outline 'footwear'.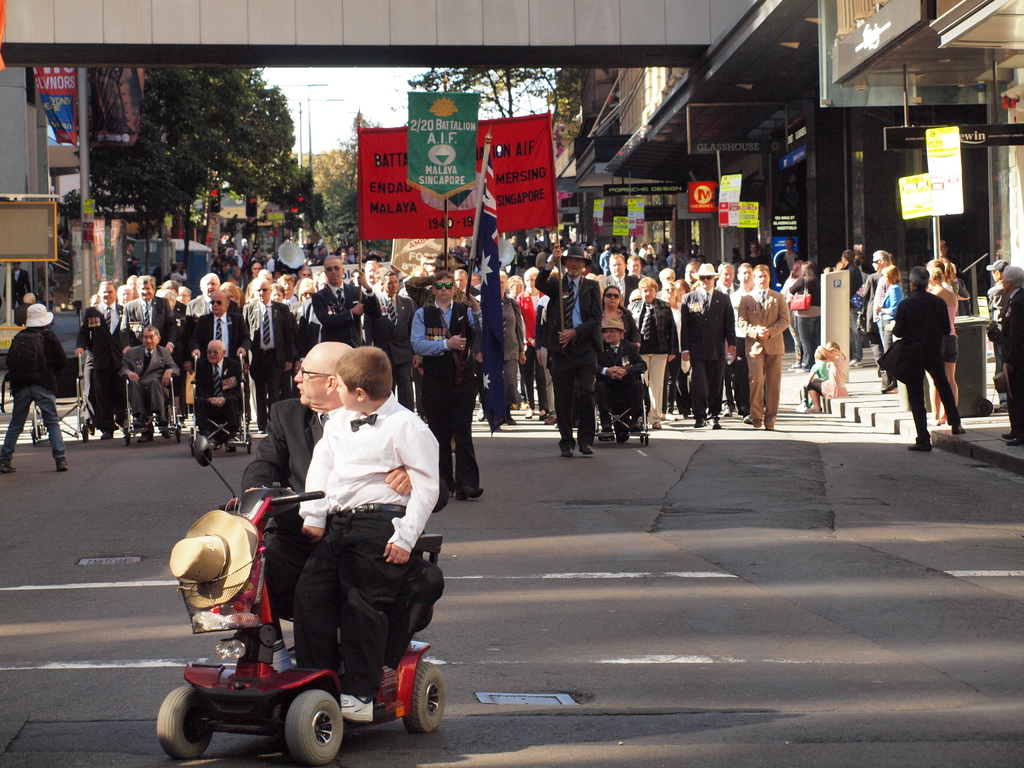
Outline: bbox=[650, 420, 664, 431].
